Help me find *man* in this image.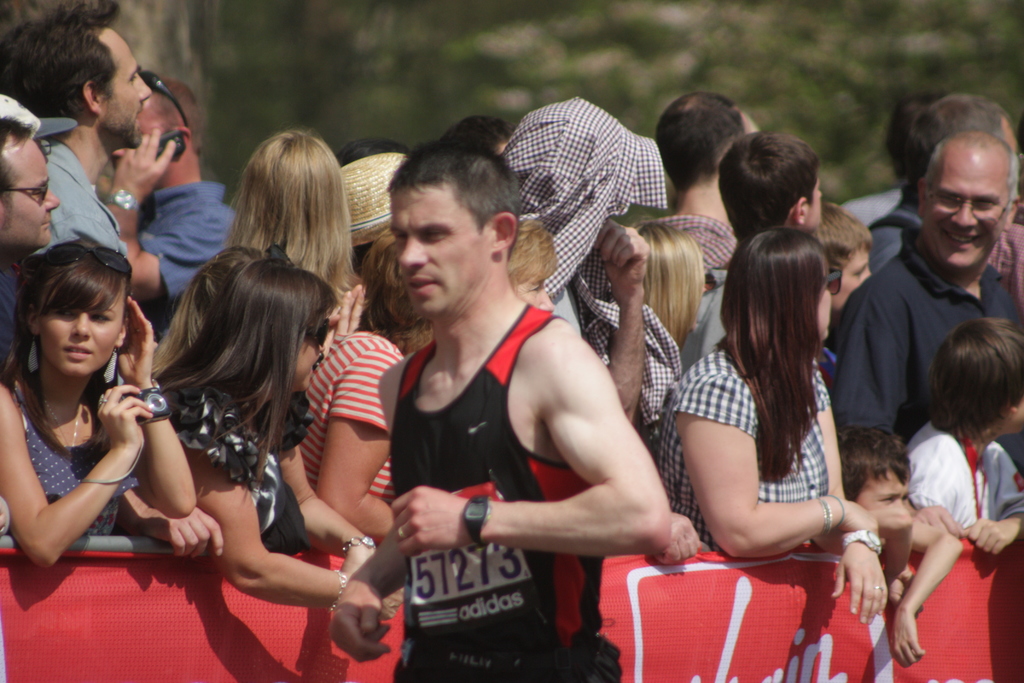
Found it: rect(0, 94, 64, 398).
